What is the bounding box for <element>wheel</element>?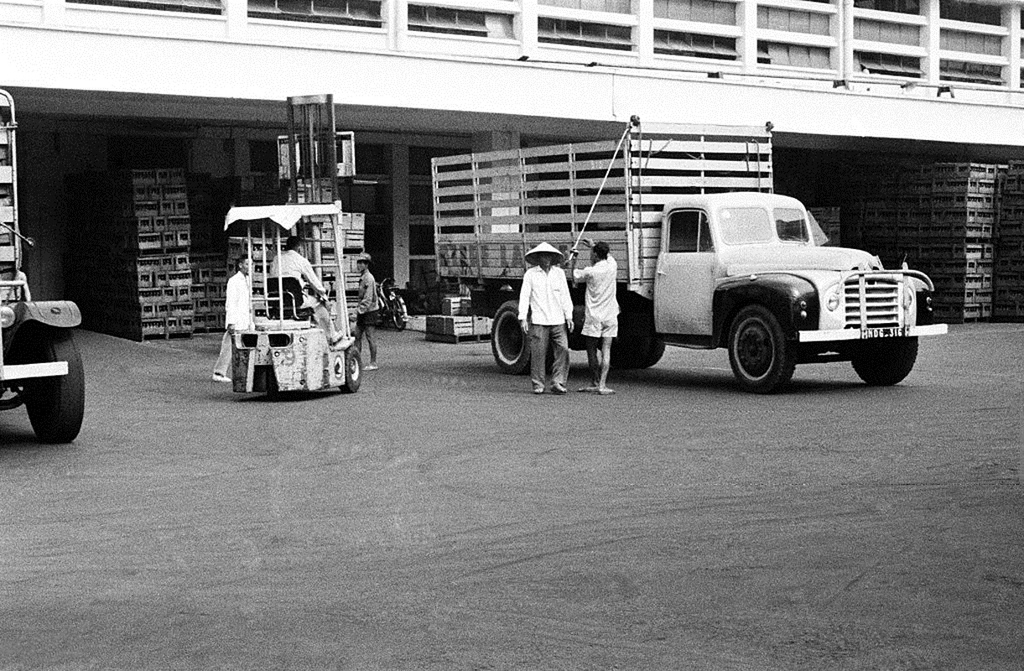
{"left": 647, "top": 340, "right": 665, "bottom": 368}.
